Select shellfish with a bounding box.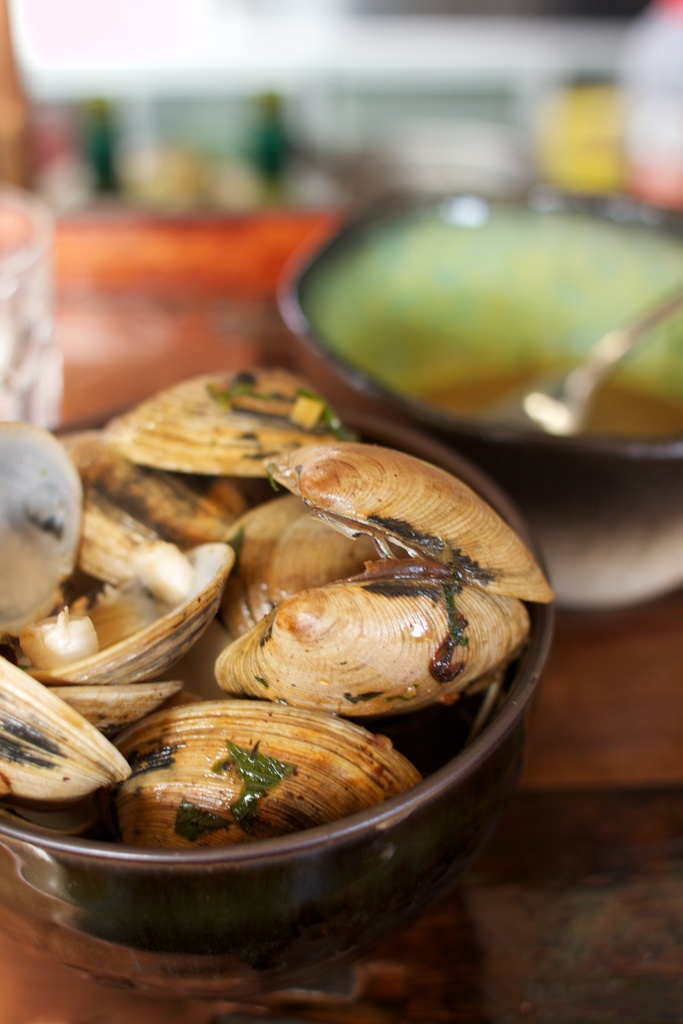
box=[0, 362, 557, 850].
